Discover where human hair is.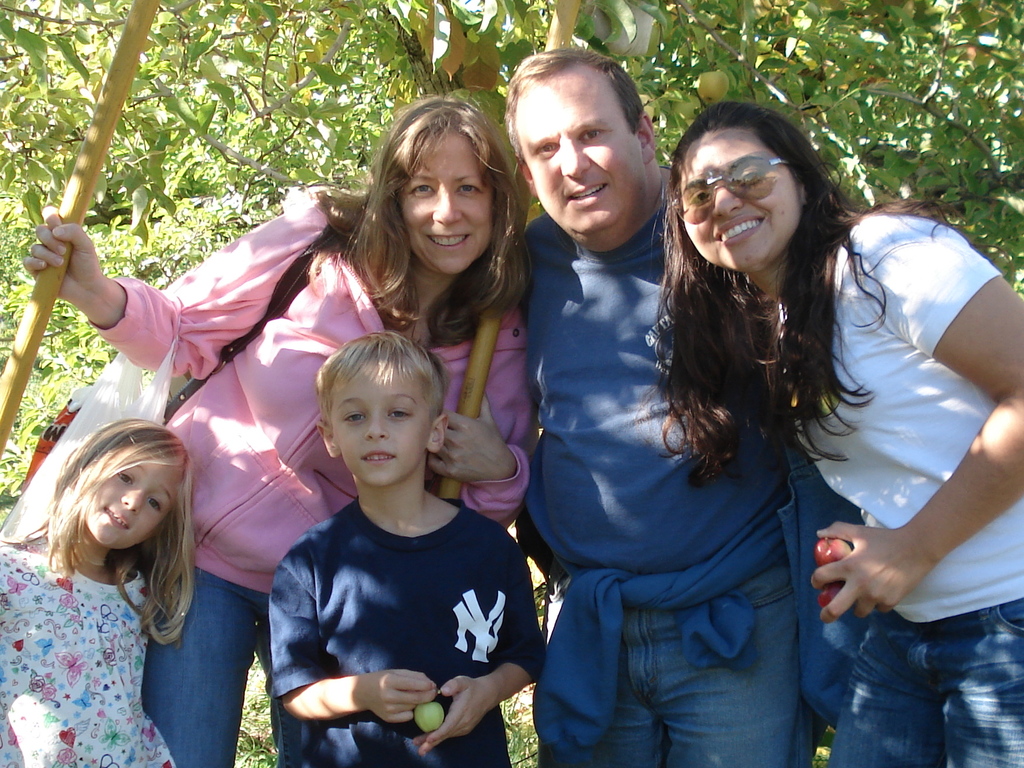
Discovered at [left=501, top=49, right=646, bottom=164].
